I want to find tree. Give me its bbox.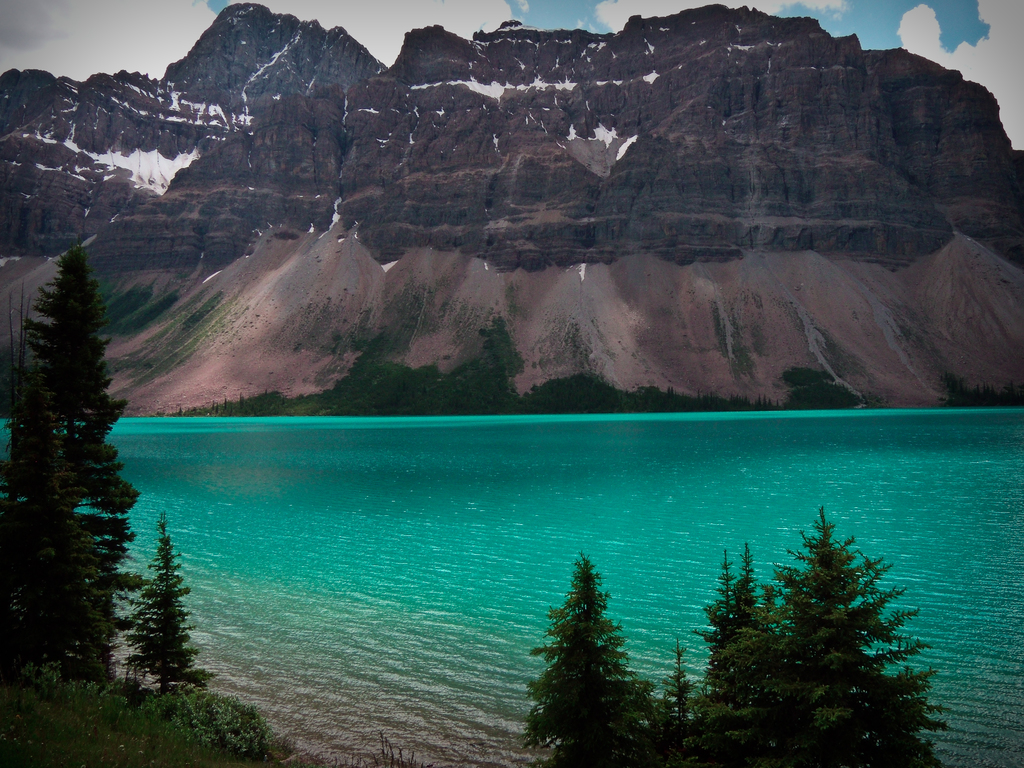
{"left": 0, "top": 241, "right": 138, "bottom": 694}.
